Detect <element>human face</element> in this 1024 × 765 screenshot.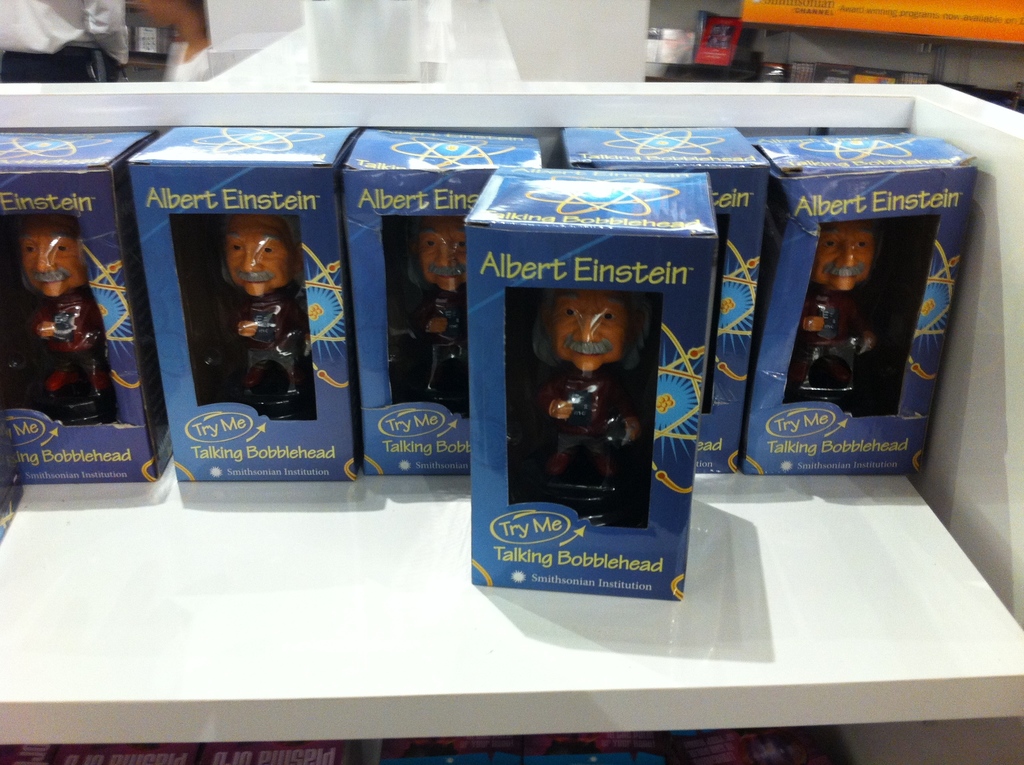
Detection: <box>548,280,633,377</box>.
